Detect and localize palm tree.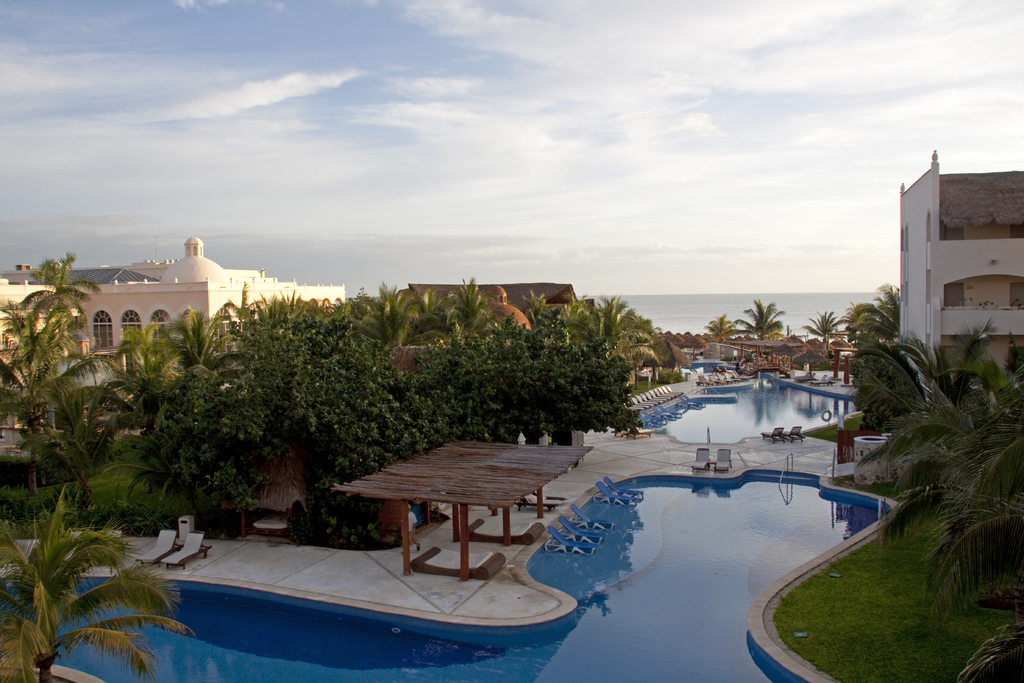
Localized at x1=10, y1=342, x2=102, y2=432.
